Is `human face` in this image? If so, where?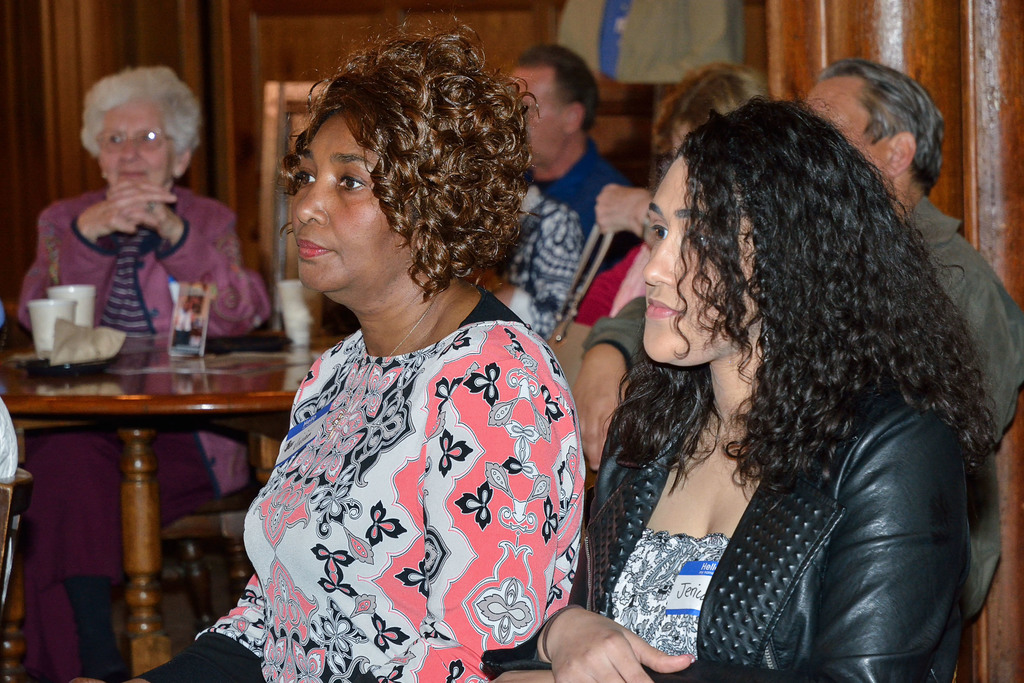
Yes, at 808/79/890/170.
